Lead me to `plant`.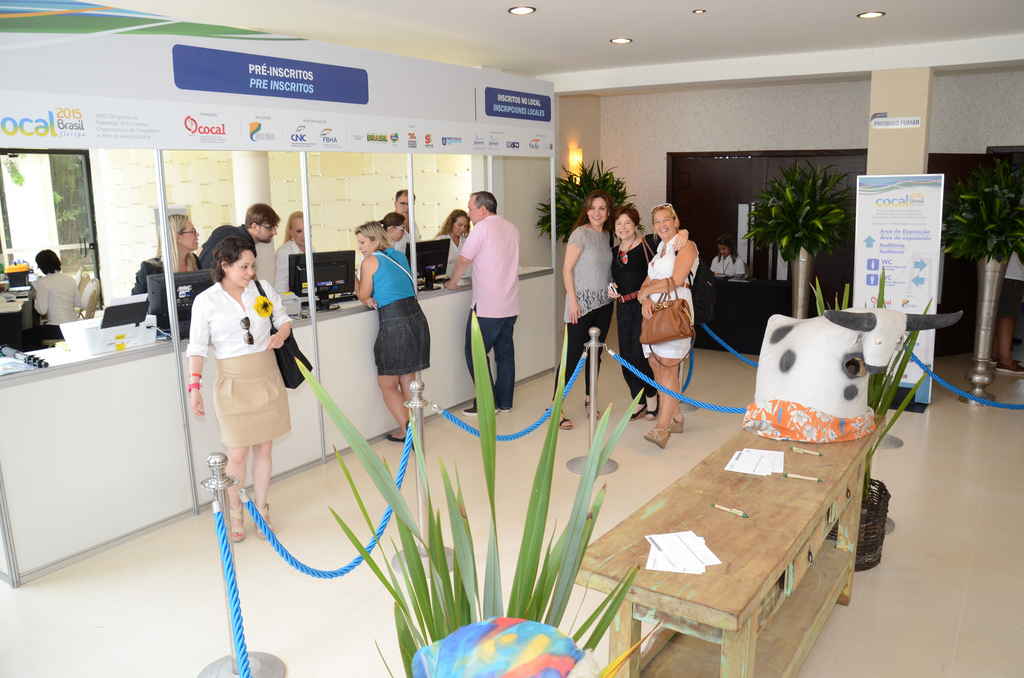
Lead to region(534, 149, 637, 250).
